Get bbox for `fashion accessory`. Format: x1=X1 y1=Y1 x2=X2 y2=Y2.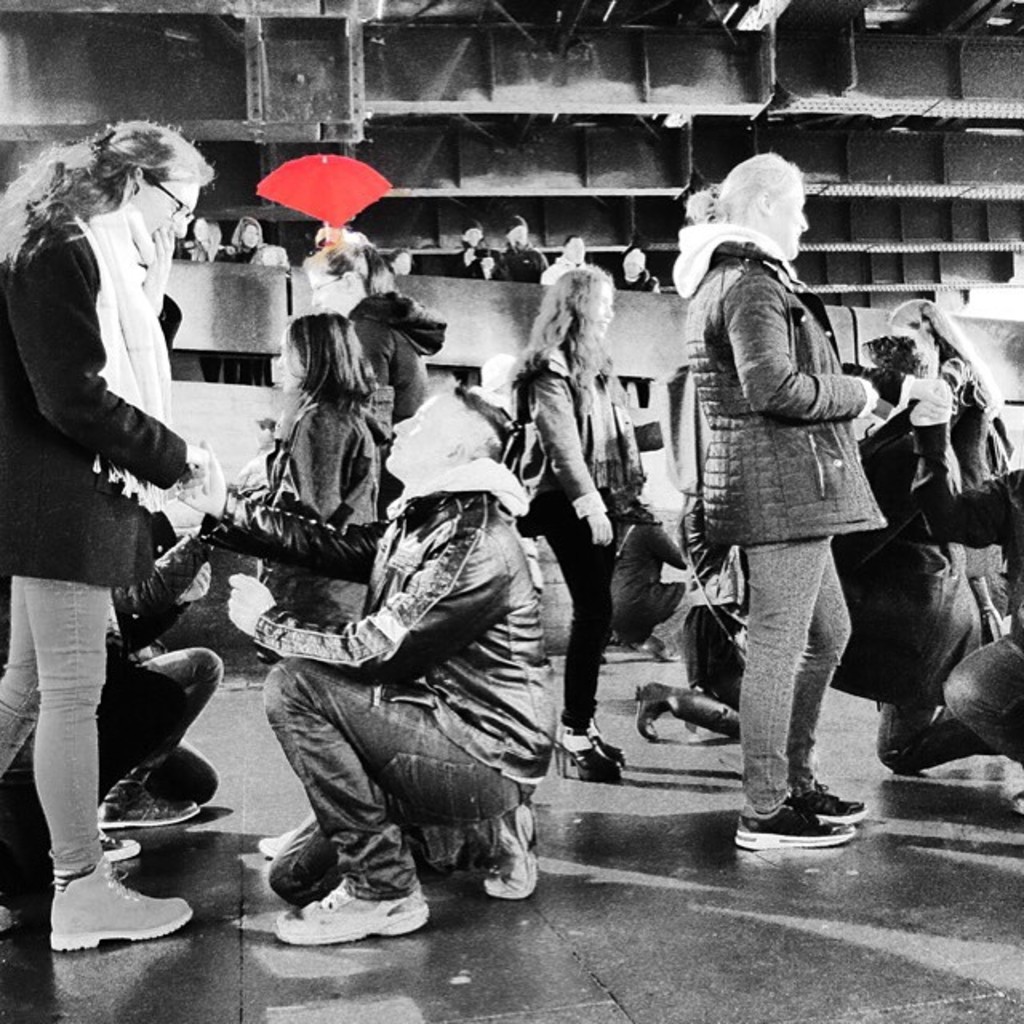
x1=568 y1=720 x2=630 y2=768.
